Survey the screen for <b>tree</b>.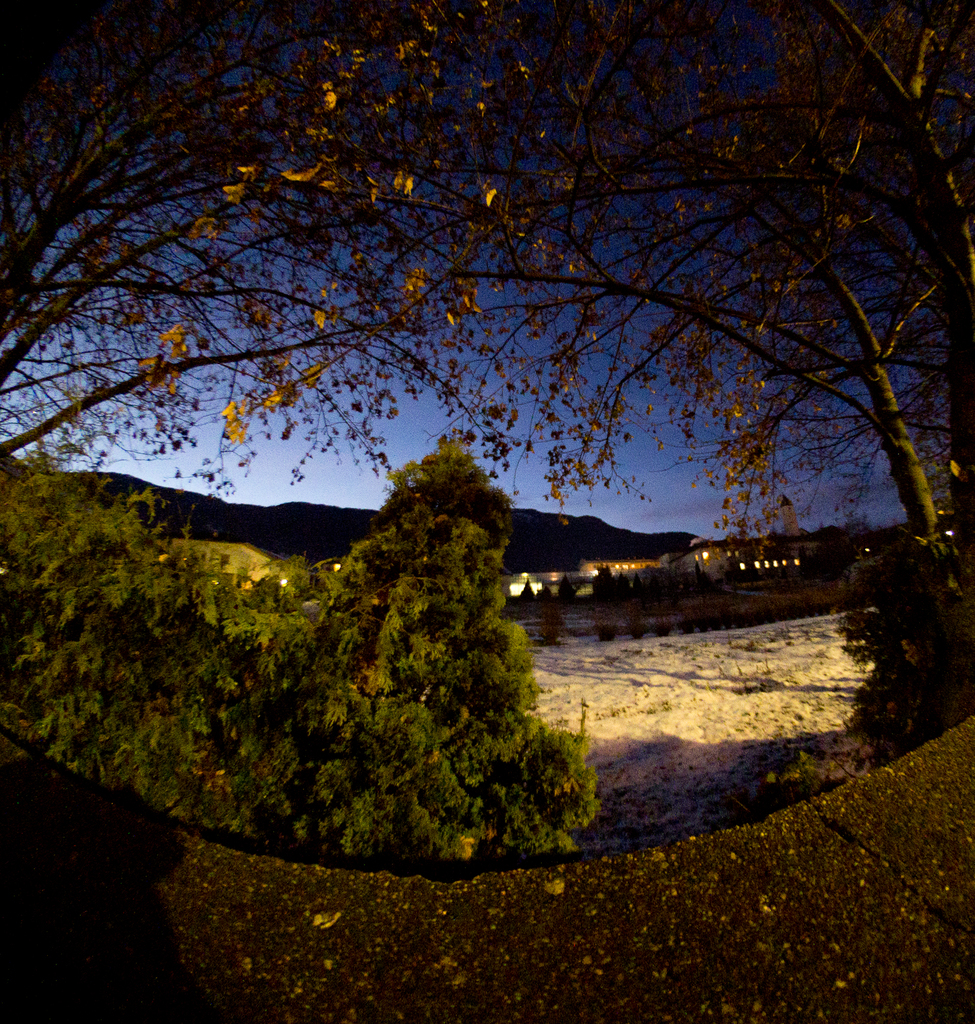
Survey found: 0,445,278,830.
